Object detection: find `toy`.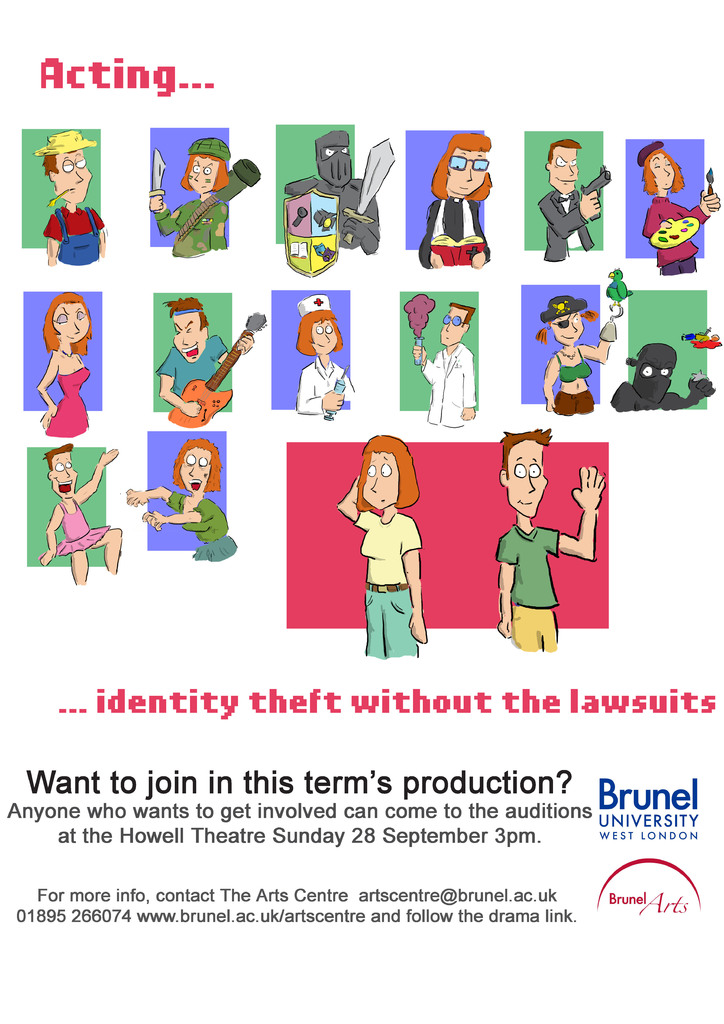
44, 299, 86, 431.
